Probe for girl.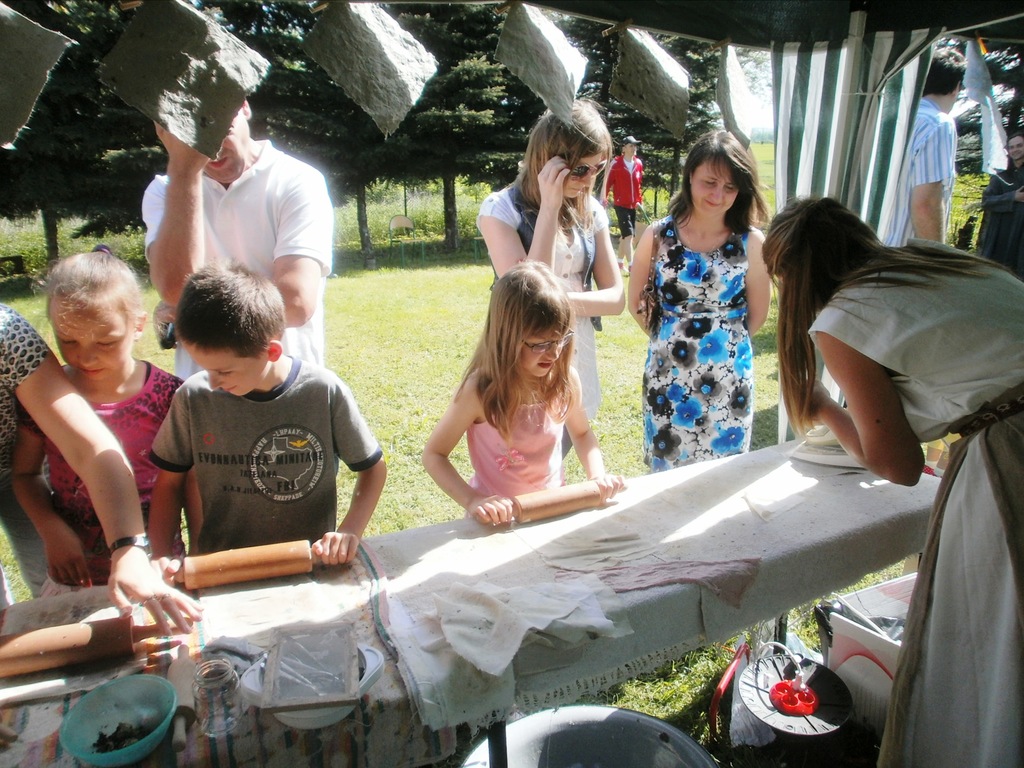
Probe result: (4, 237, 210, 598).
